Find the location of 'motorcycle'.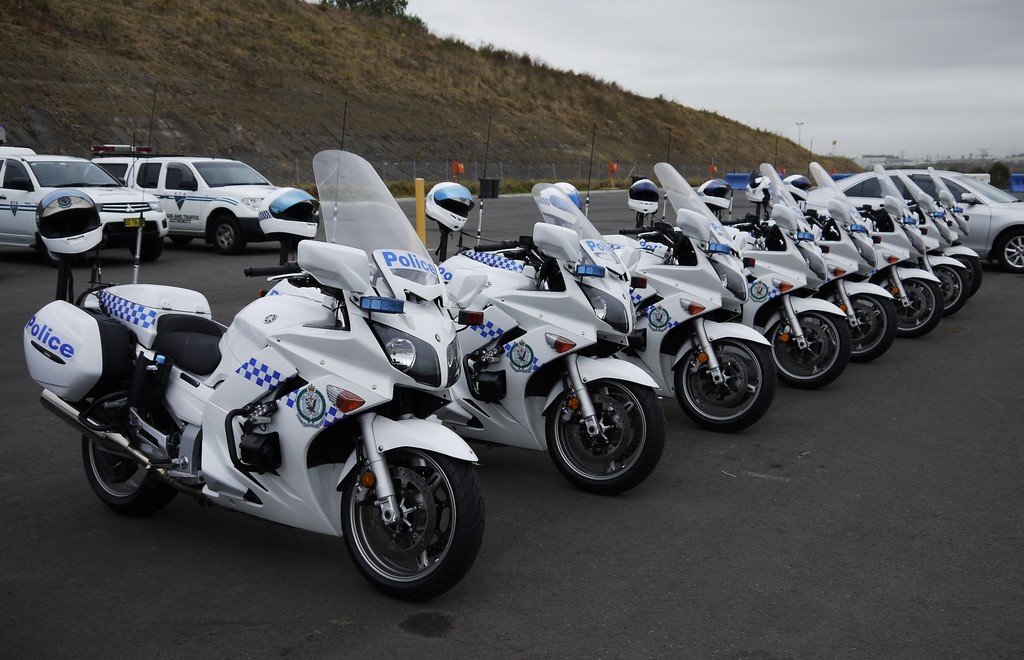
Location: <box>931,165,975,242</box>.
